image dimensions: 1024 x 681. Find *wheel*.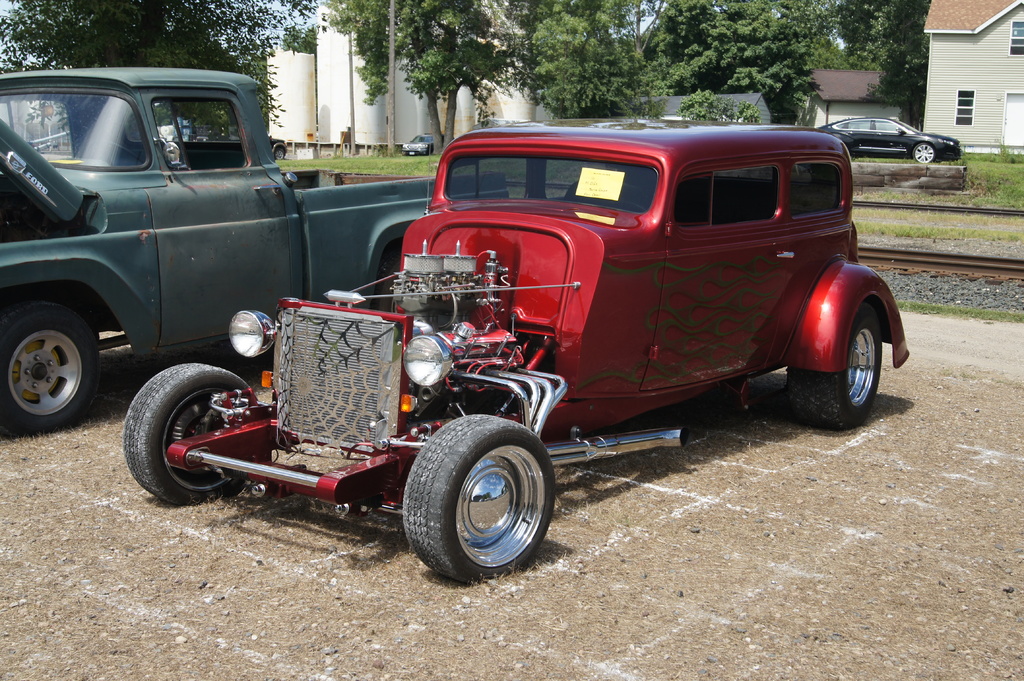
(left=94, top=140, right=144, bottom=167).
